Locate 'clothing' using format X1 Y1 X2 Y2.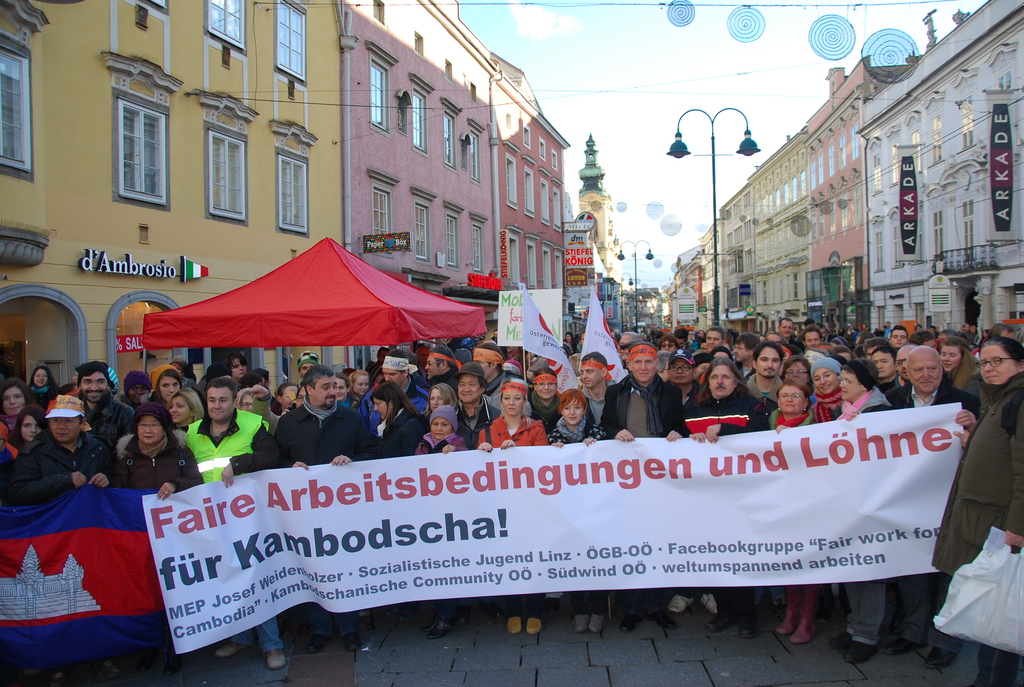
897 375 970 650.
